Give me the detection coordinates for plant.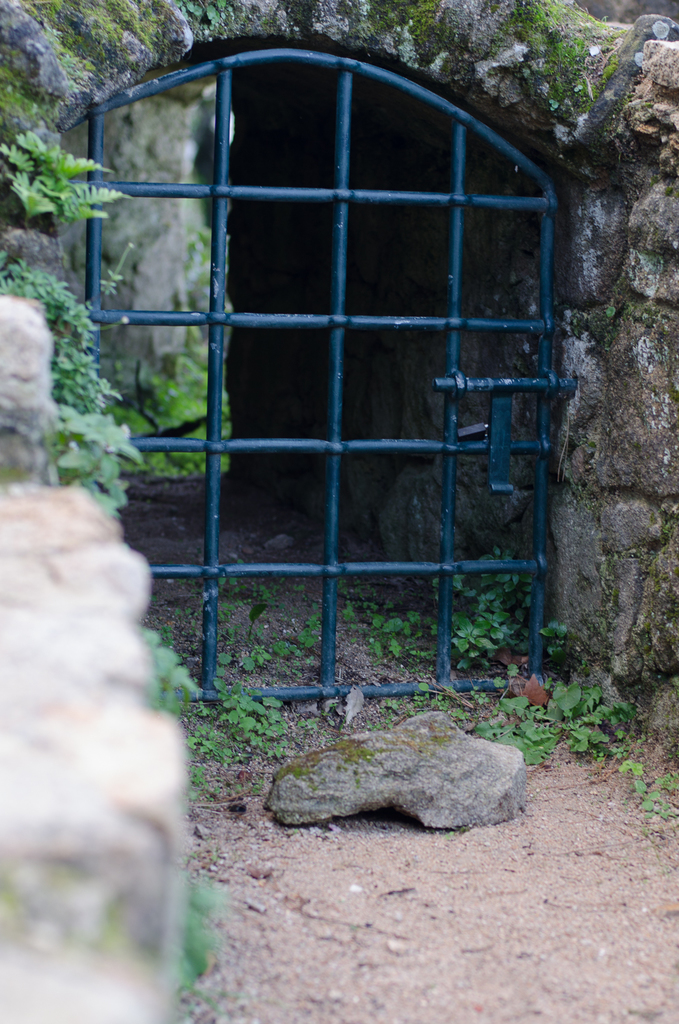
left=182, top=771, right=204, bottom=795.
